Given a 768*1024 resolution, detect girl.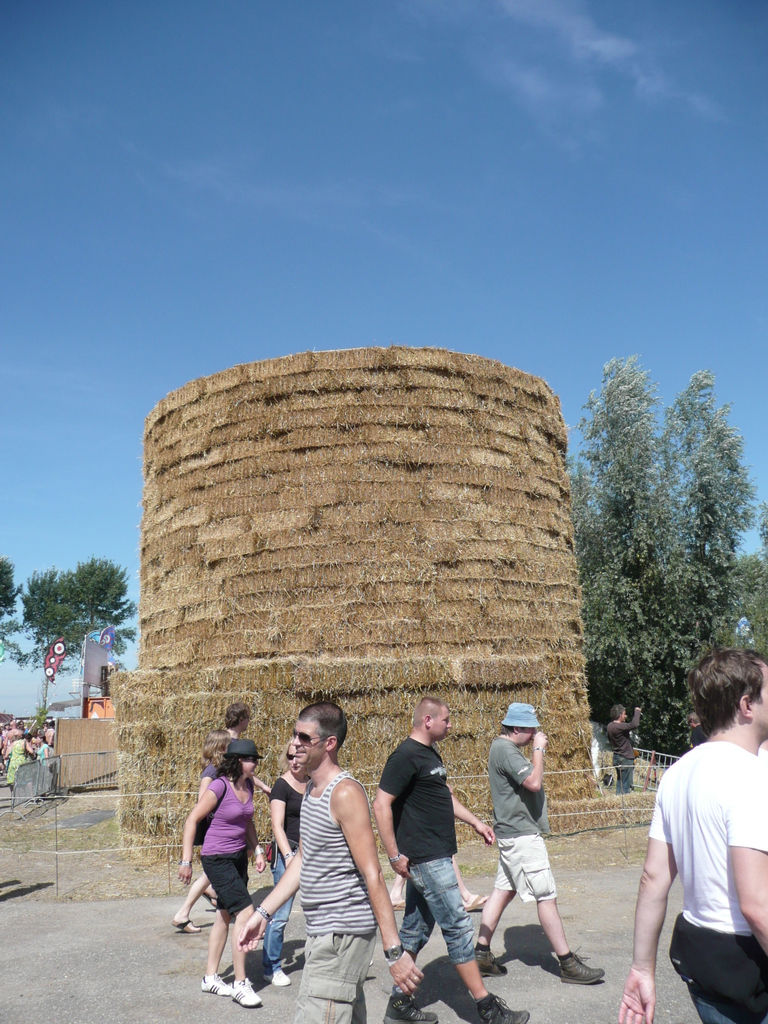
177,731,276,933.
